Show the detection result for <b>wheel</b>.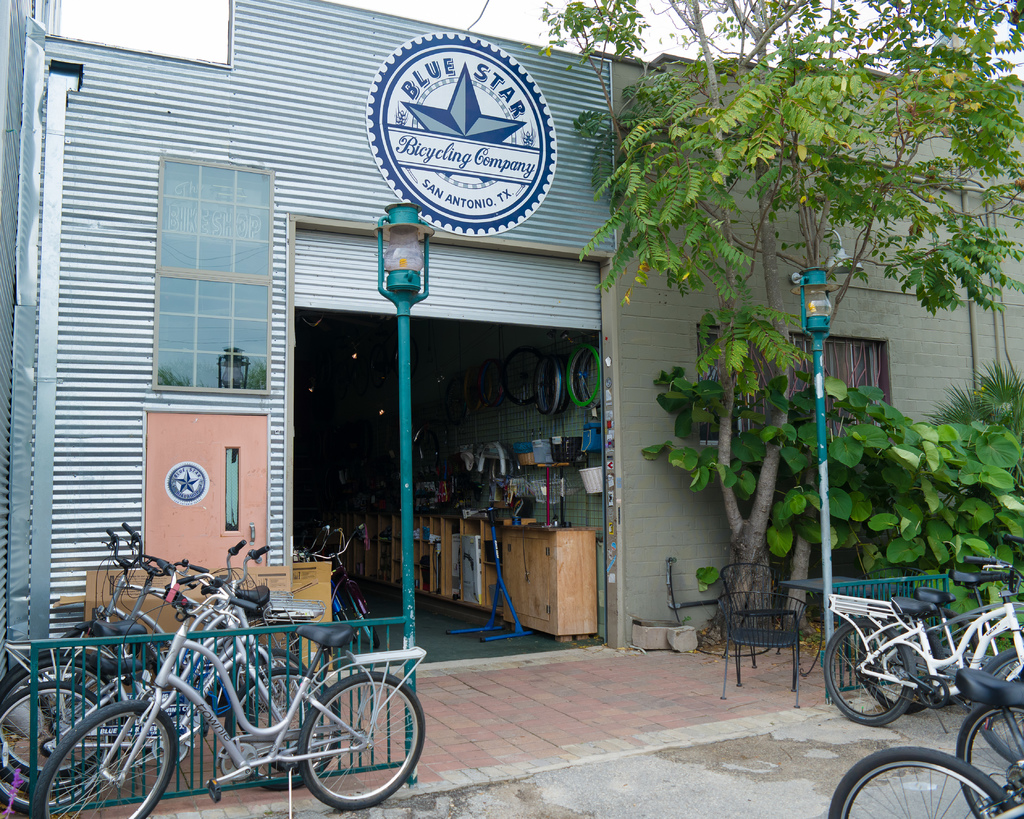
BBox(952, 702, 1023, 817).
